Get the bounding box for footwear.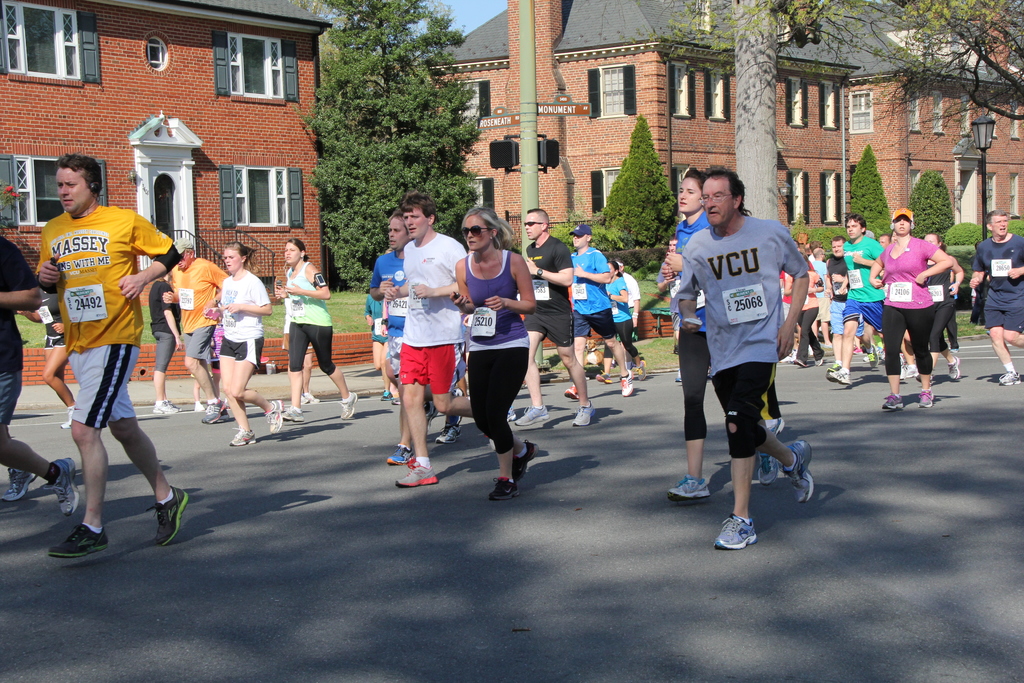
[387, 442, 416, 466].
